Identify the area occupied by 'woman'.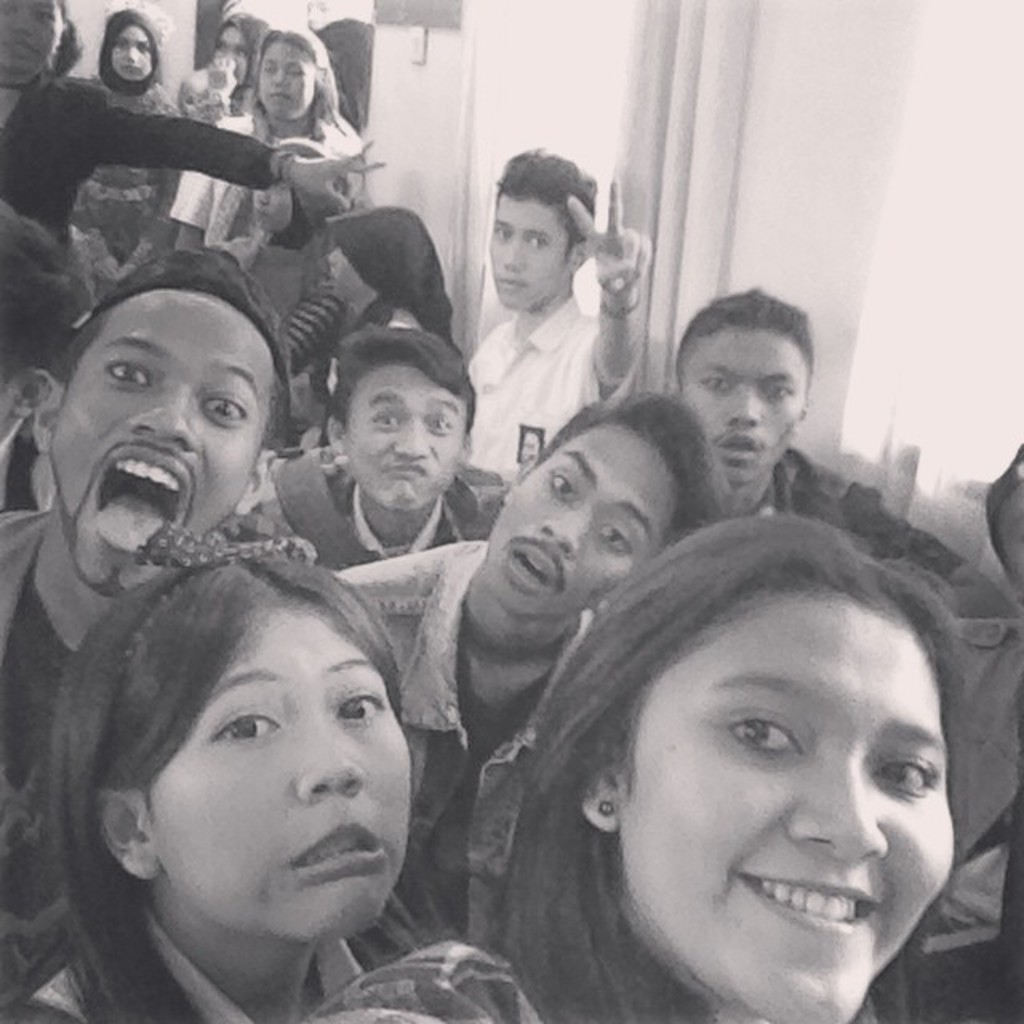
Area: x1=512, y1=509, x2=963, y2=1022.
